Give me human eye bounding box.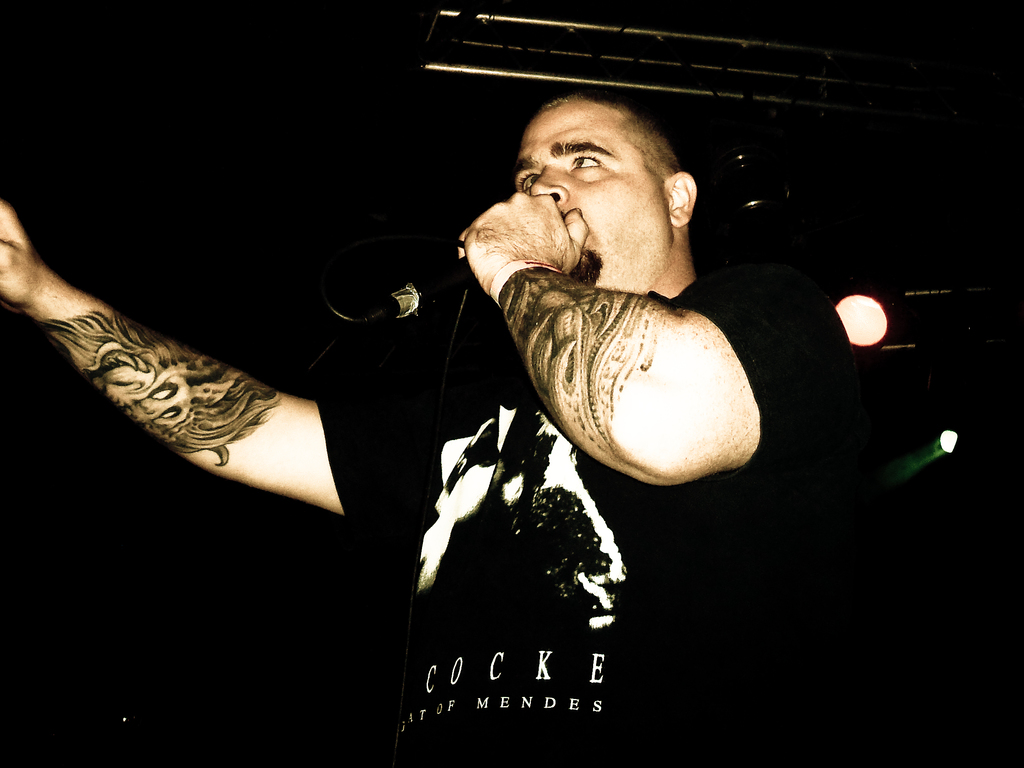
bbox(513, 168, 540, 195).
